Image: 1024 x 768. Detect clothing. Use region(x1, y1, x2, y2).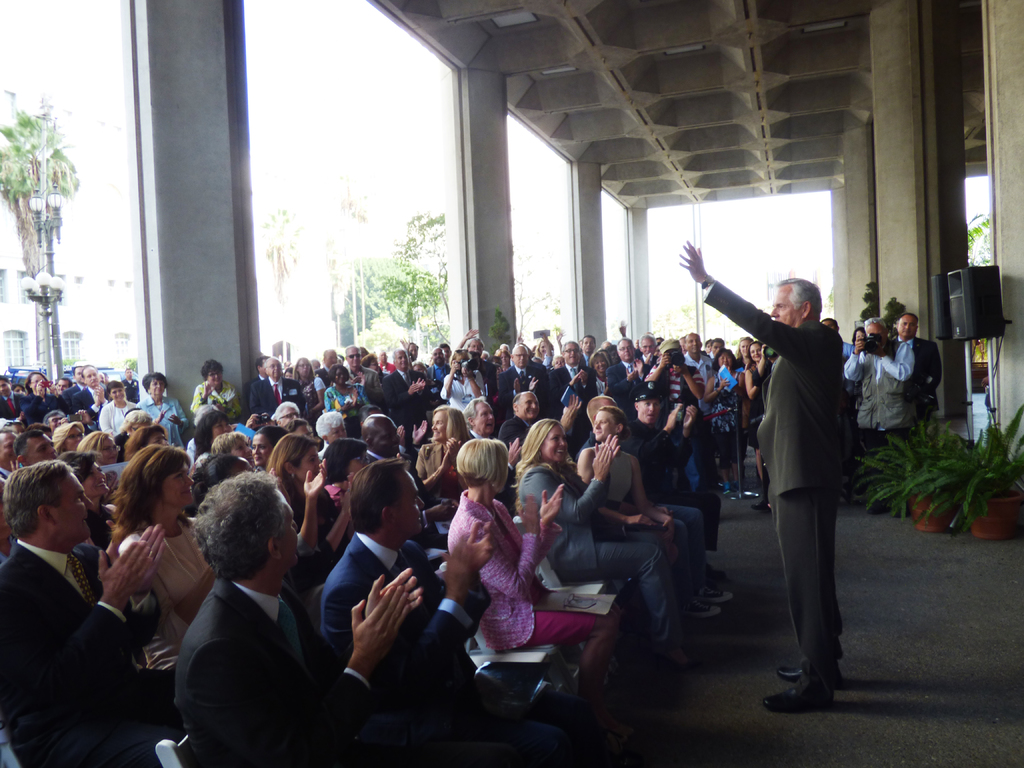
region(892, 333, 945, 426).
